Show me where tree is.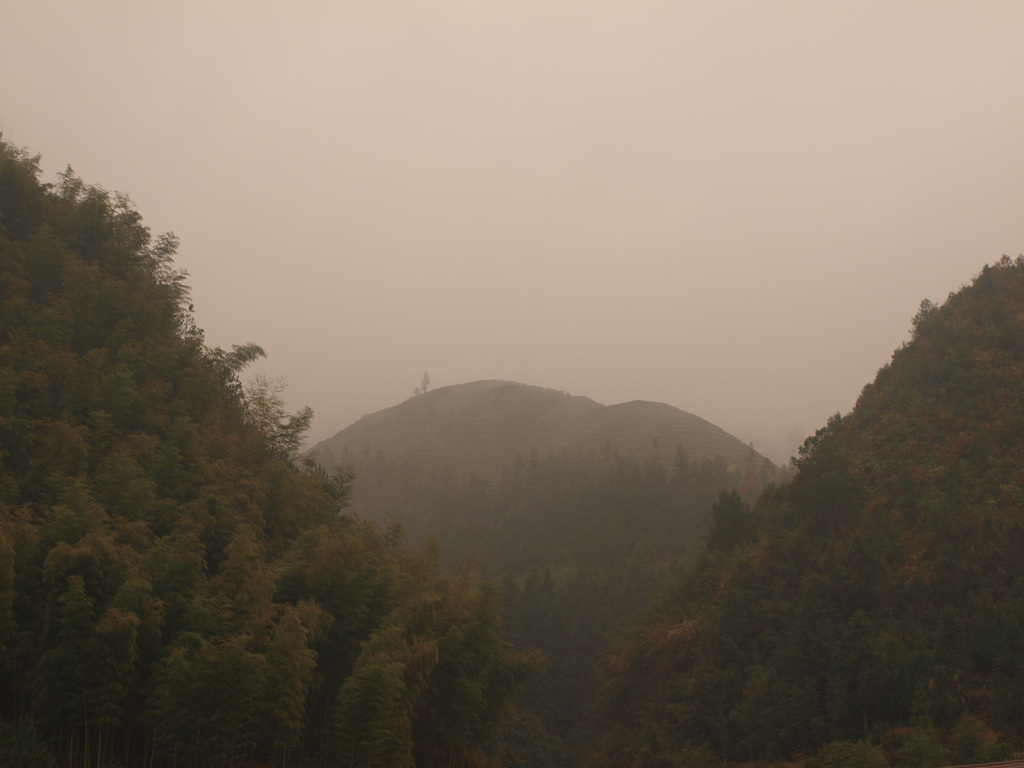
tree is at (left=28, top=590, right=108, bottom=767).
